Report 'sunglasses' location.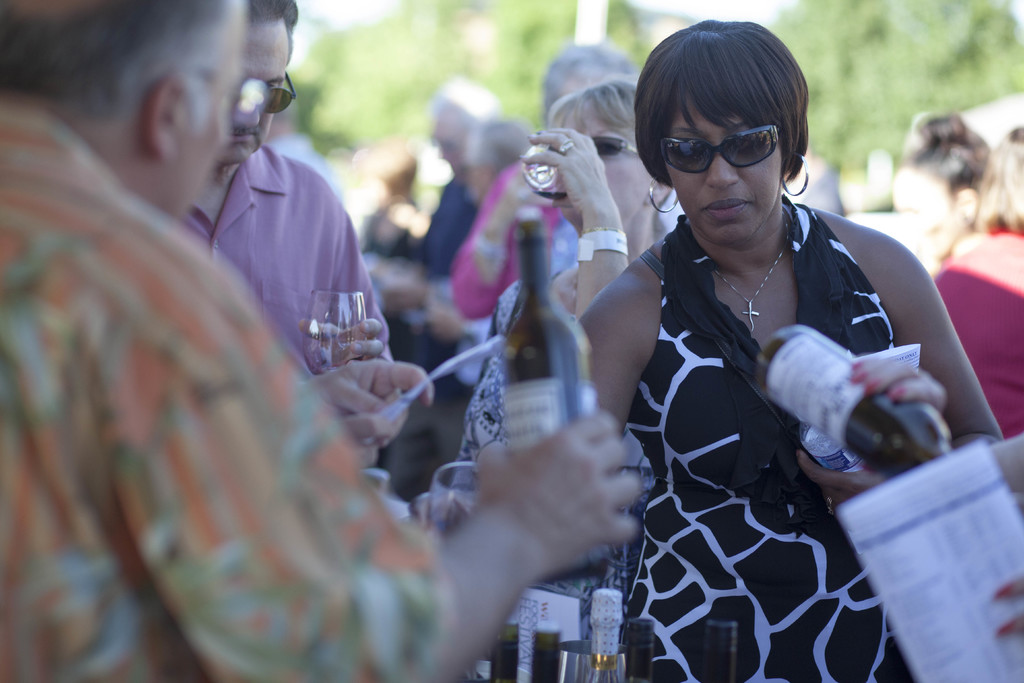
Report: Rect(596, 134, 639, 154).
